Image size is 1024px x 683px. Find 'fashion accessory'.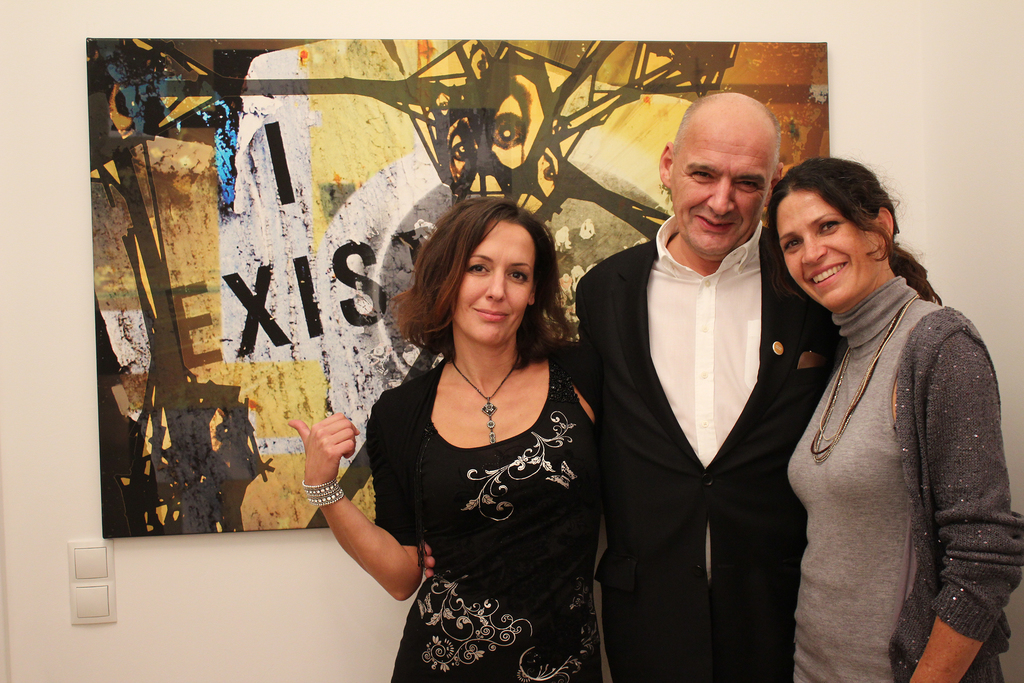
<box>305,475,346,507</box>.
